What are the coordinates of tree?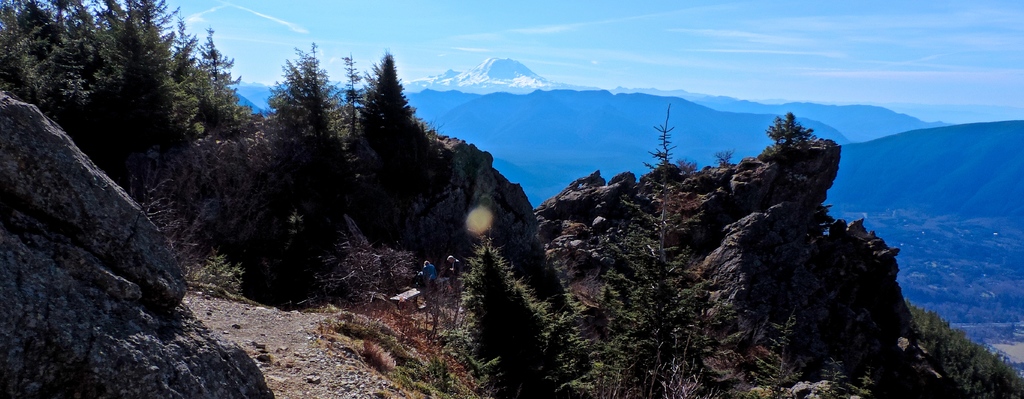
Rect(767, 111, 813, 141).
